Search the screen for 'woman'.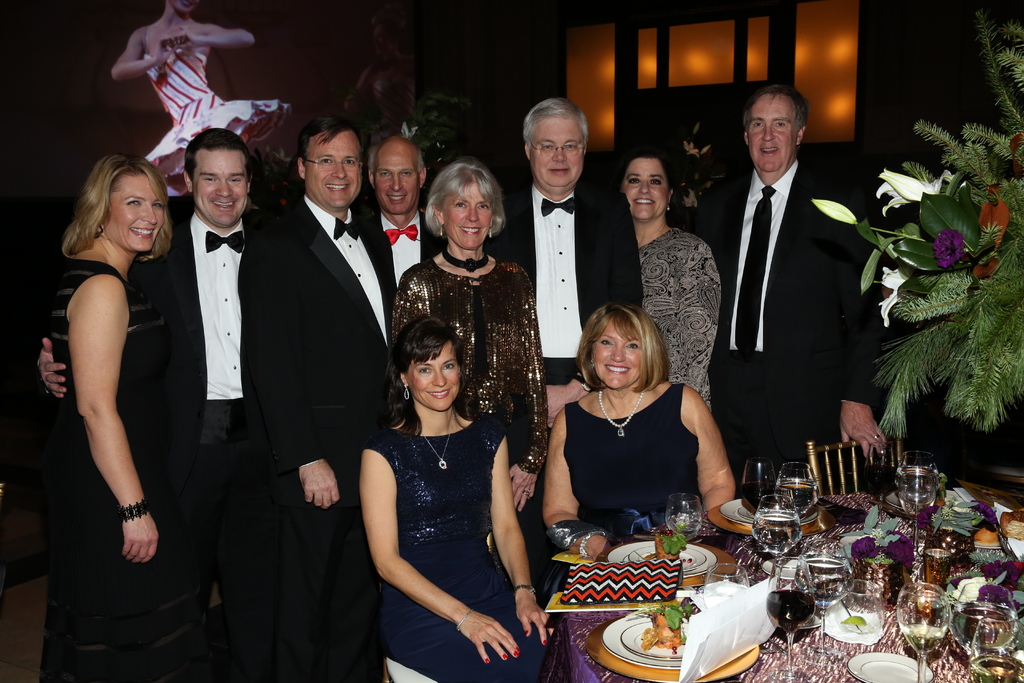
Found at Rect(620, 152, 721, 412).
